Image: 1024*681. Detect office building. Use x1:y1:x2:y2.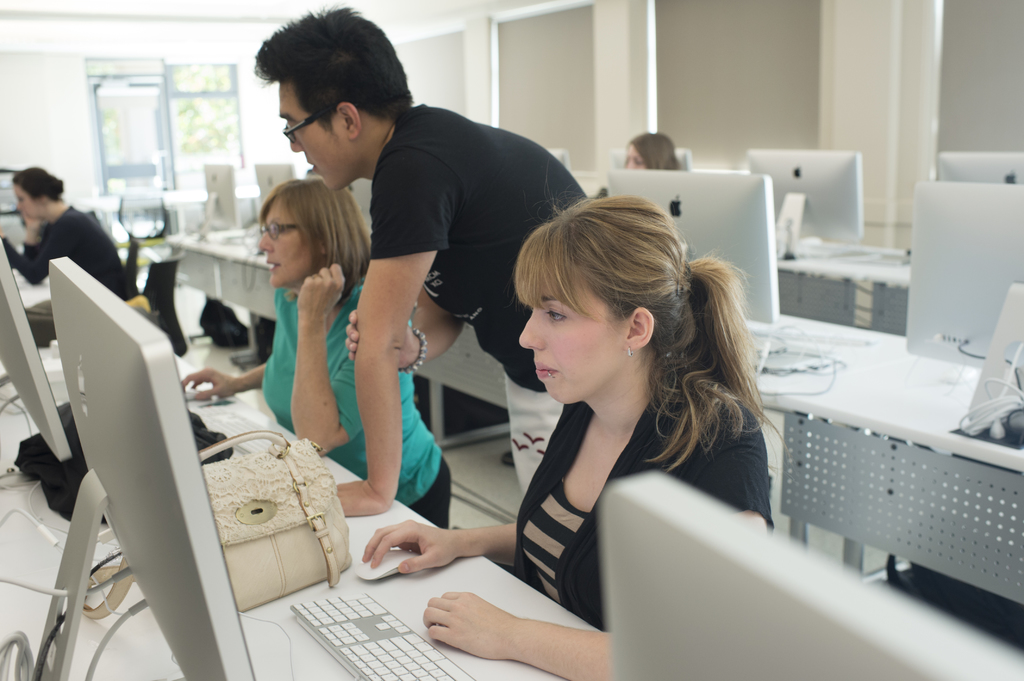
54:40:1023:680.
